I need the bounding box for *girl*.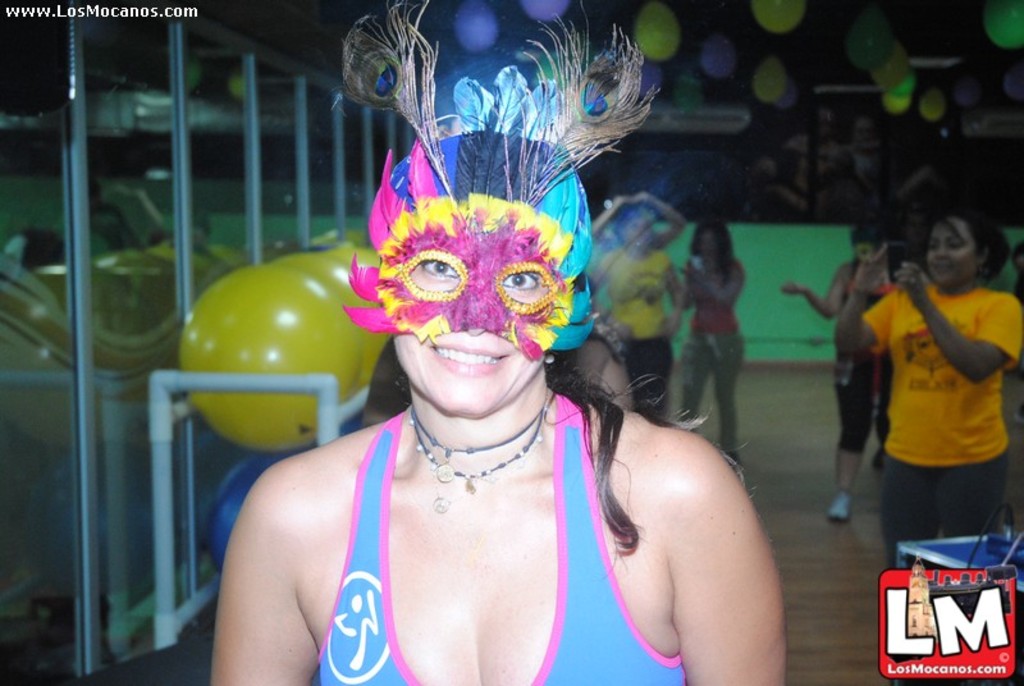
Here it is: (837,209,1021,572).
